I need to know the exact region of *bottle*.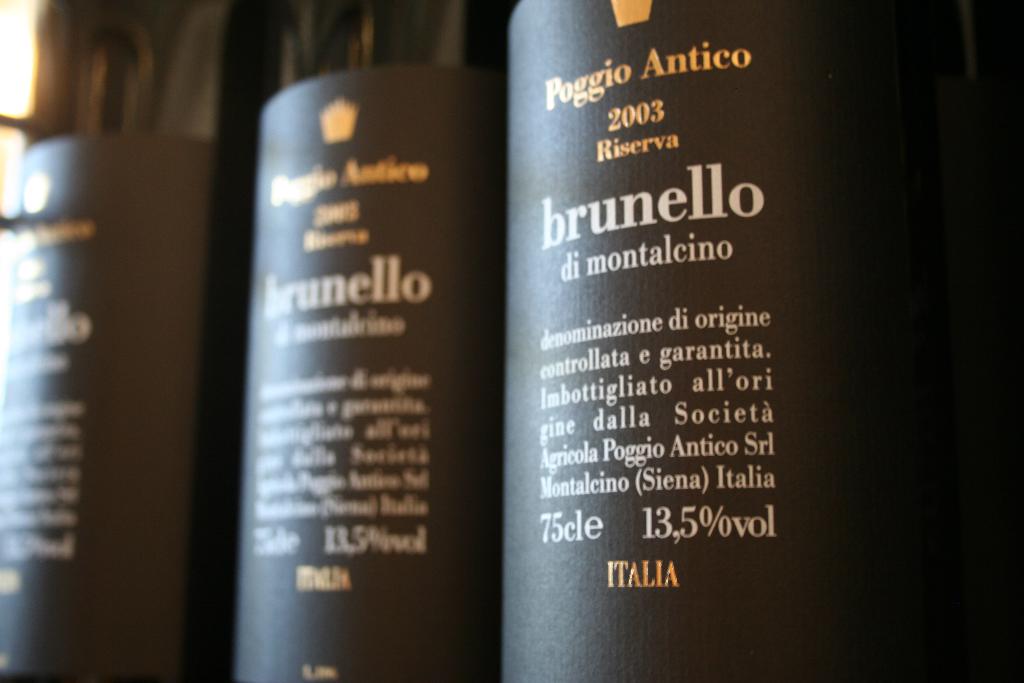
Region: bbox=[236, 47, 509, 682].
